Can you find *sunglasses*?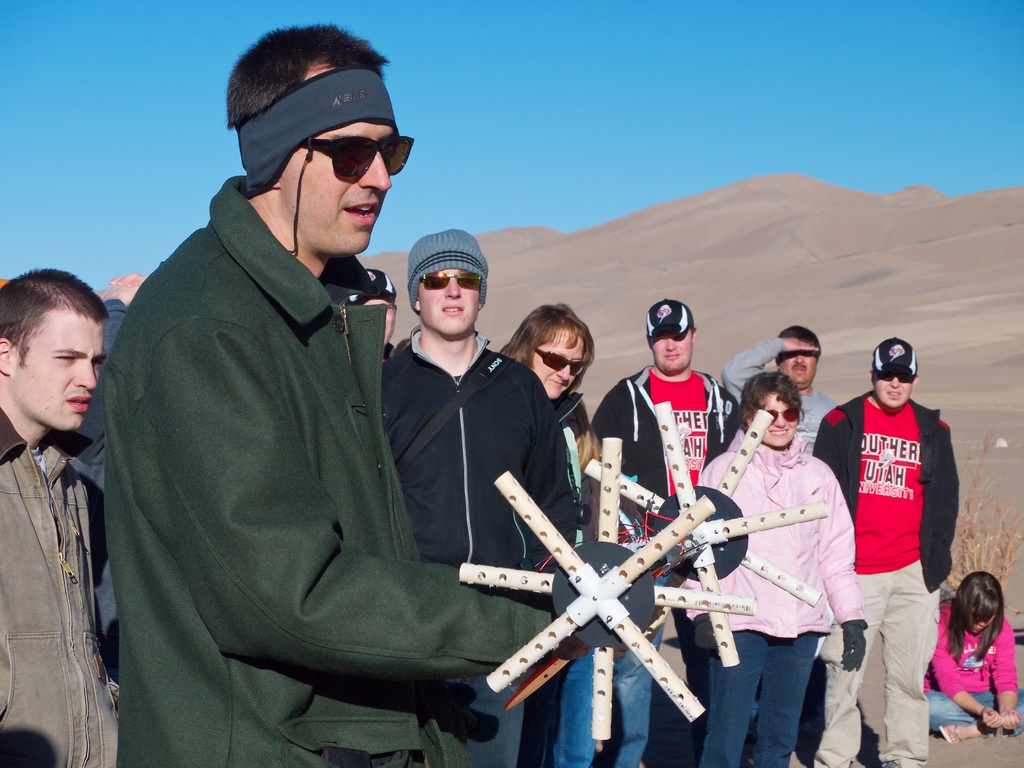
Yes, bounding box: 532:344:583:376.
